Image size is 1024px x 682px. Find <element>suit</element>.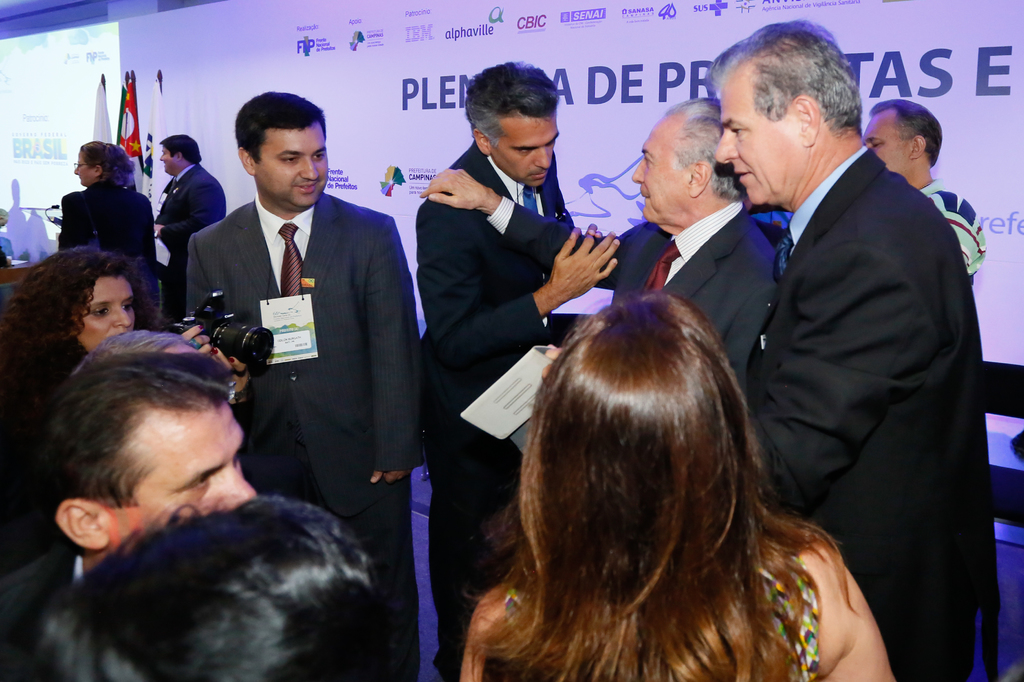
x1=485 y1=196 x2=780 y2=413.
